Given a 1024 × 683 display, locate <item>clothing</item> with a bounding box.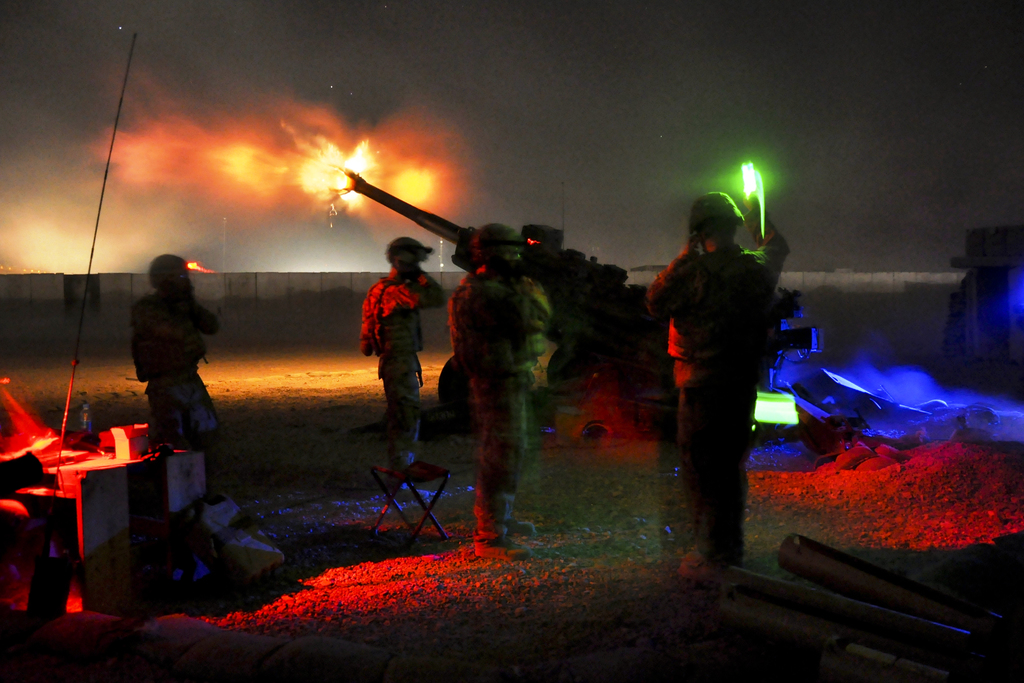
Located: (448,265,550,540).
